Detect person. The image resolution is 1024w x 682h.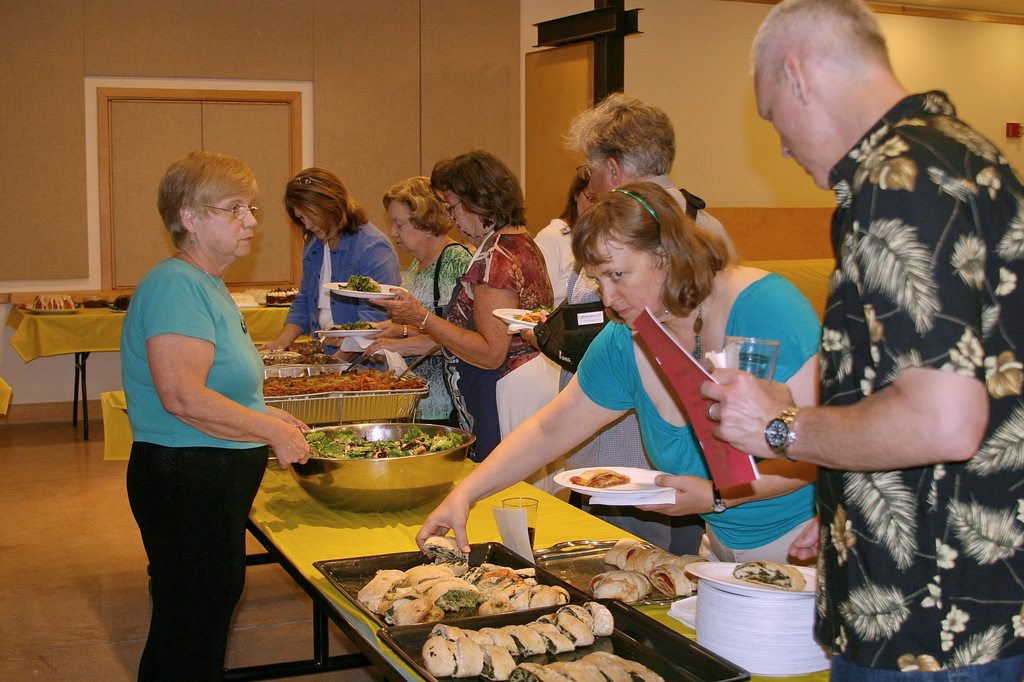
<box>260,165,406,354</box>.
